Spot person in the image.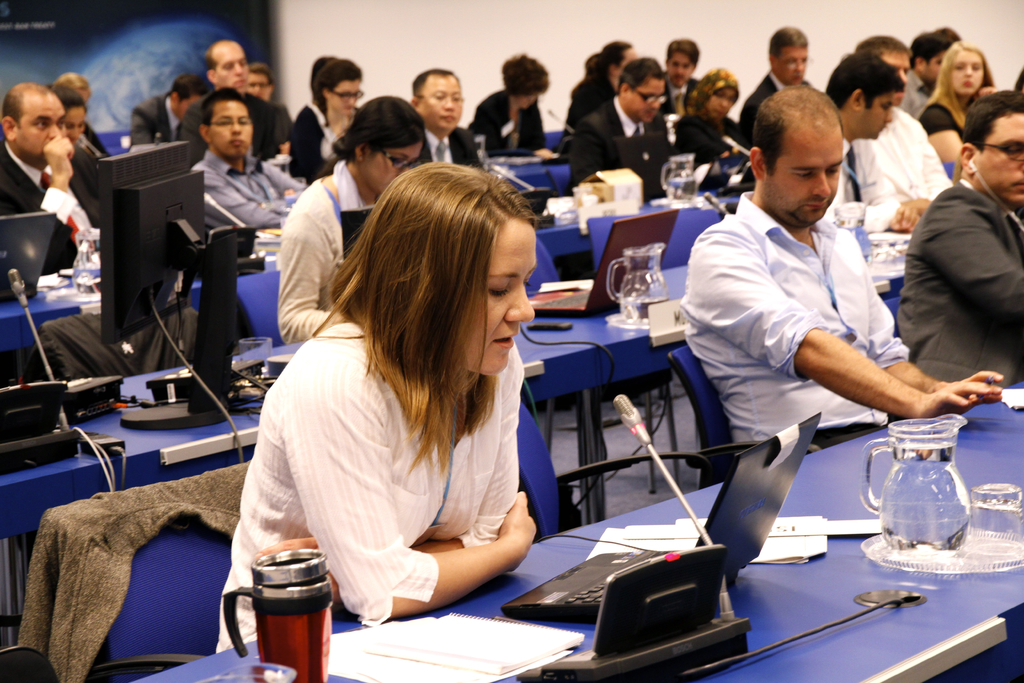
person found at locate(905, 28, 965, 106).
